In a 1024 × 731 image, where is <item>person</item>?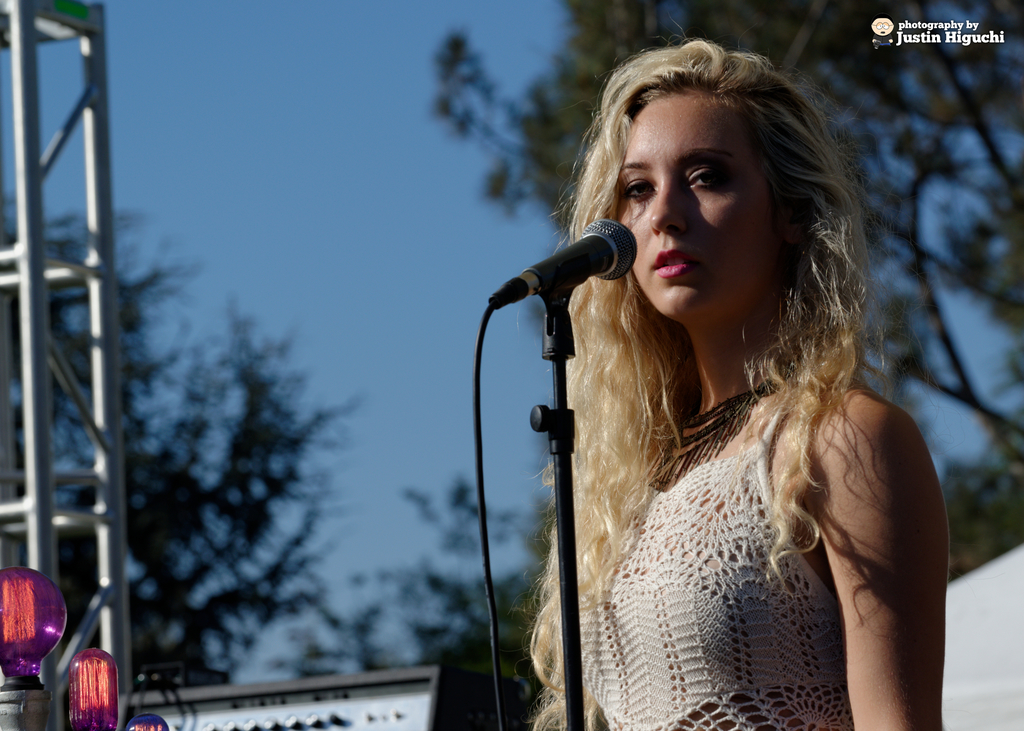
detection(512, 36, 949, 730).
